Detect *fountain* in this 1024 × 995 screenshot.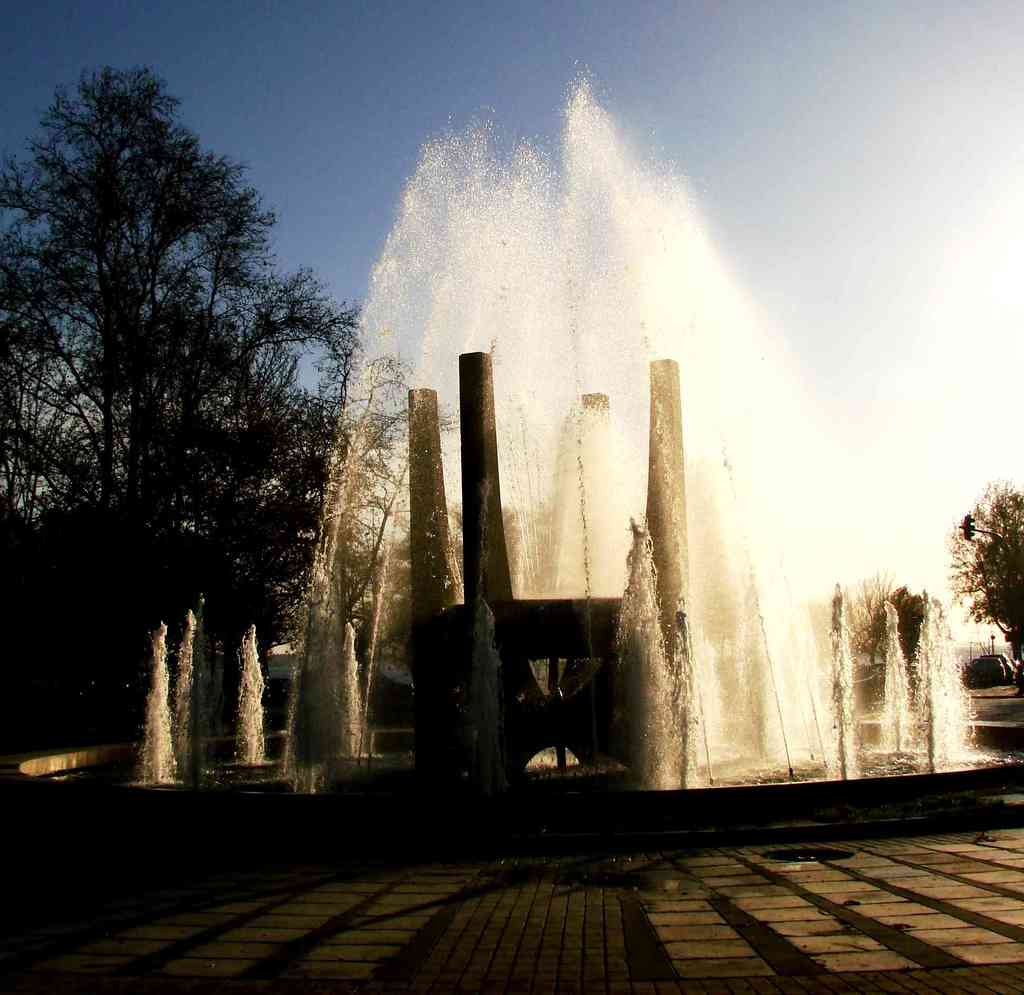
Detection: pyautogui.locateOnScreen(0, 51, 1023, 854).
